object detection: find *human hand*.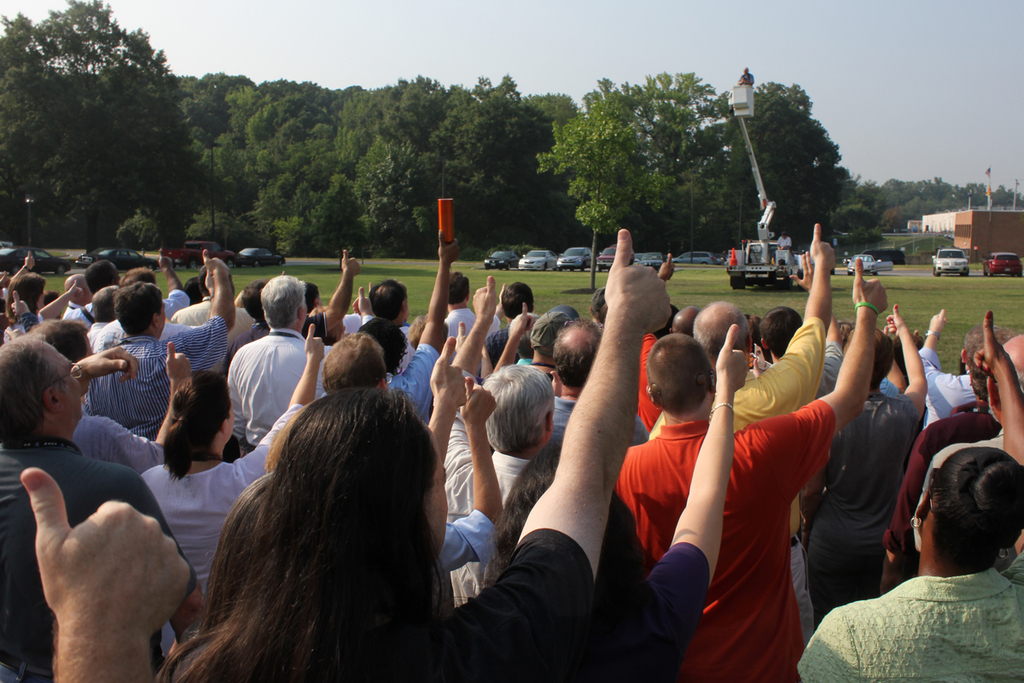
357 286 375 315.
